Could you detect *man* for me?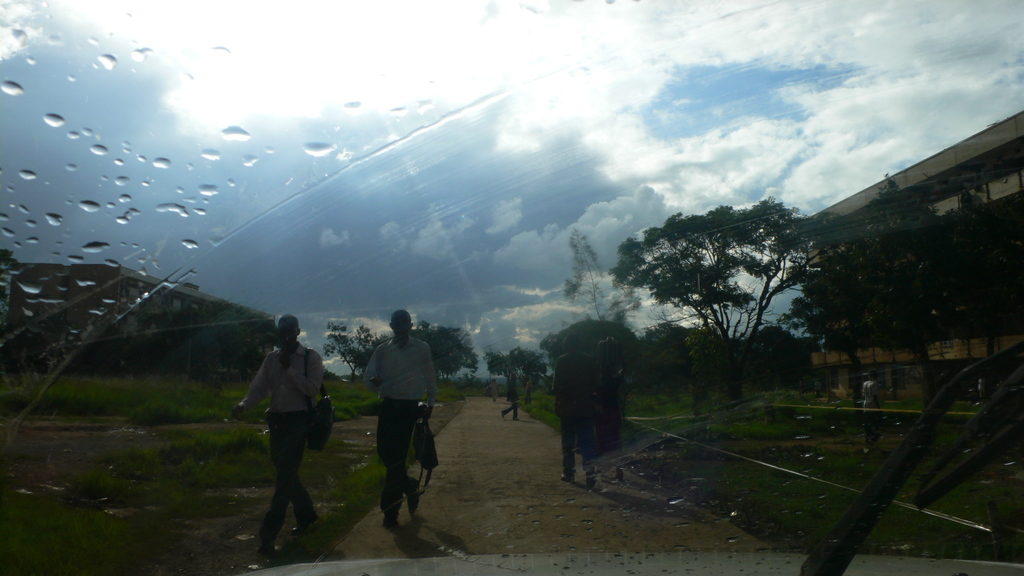
Detection result: 499 379 524 422.
